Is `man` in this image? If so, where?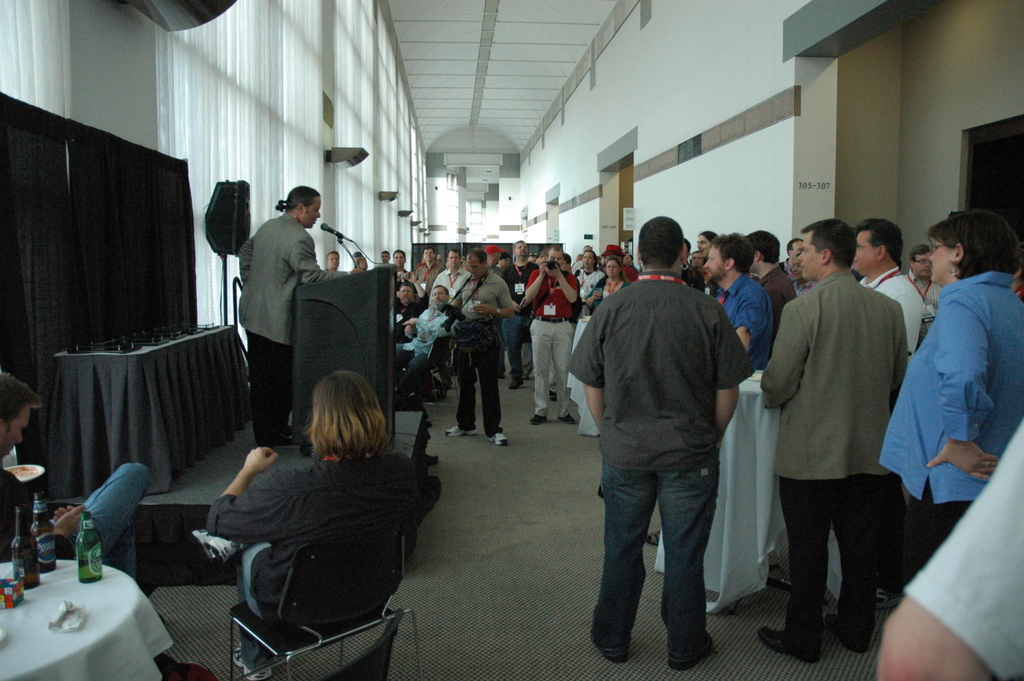
Yes, at region(784, 239, 820, 289).
